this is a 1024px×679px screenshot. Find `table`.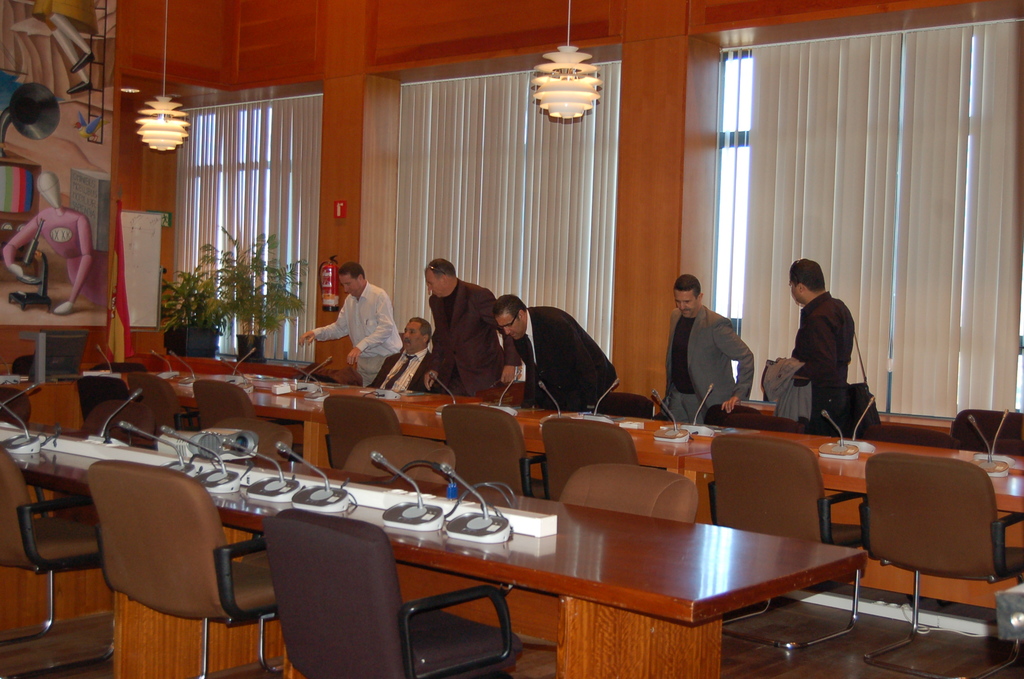
Bounding box: 110, 356, 1023, 645.
